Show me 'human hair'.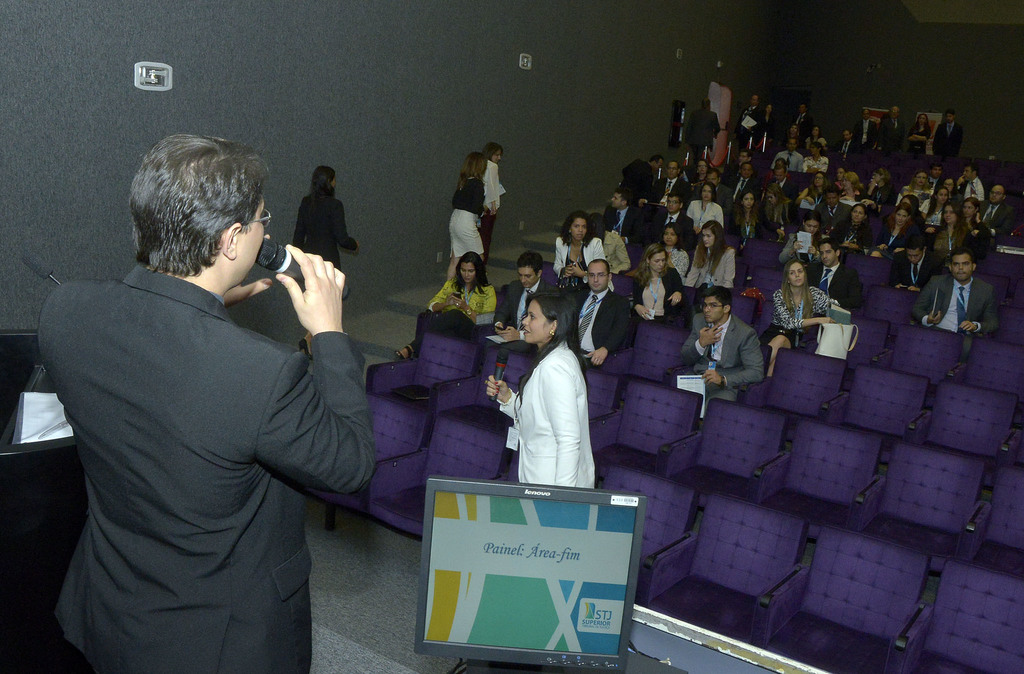
'human hair' is here: locate(950, 248, 975, 273).
